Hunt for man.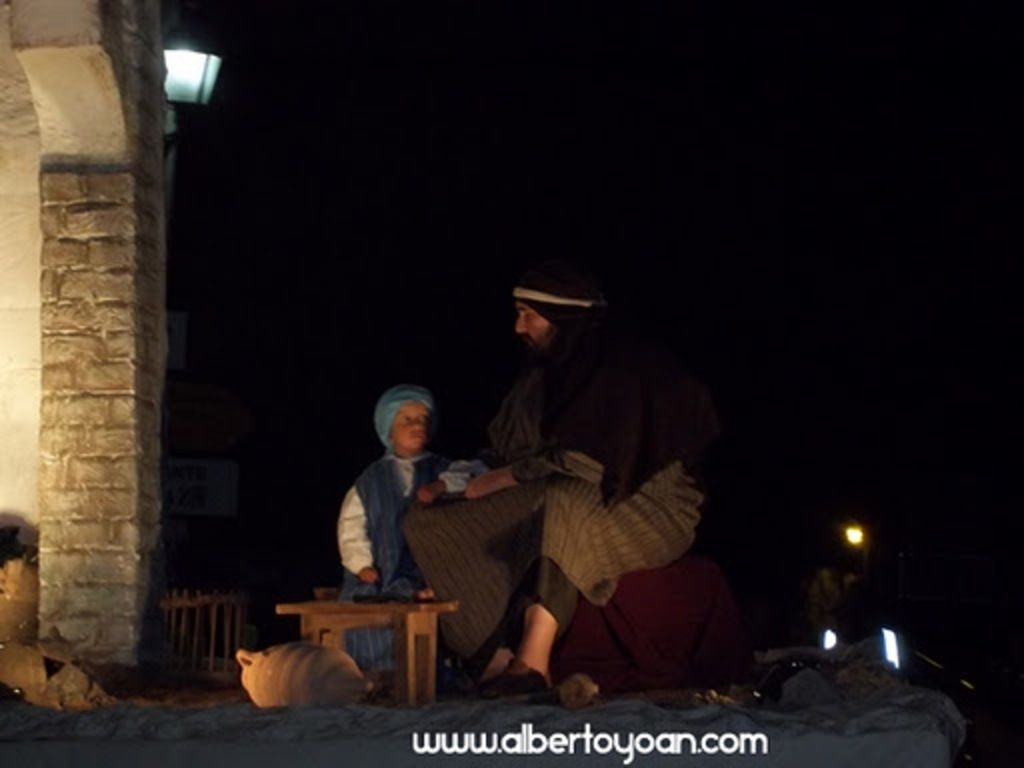
Hunted down at <region>404, 250, 722, 712</region>.
